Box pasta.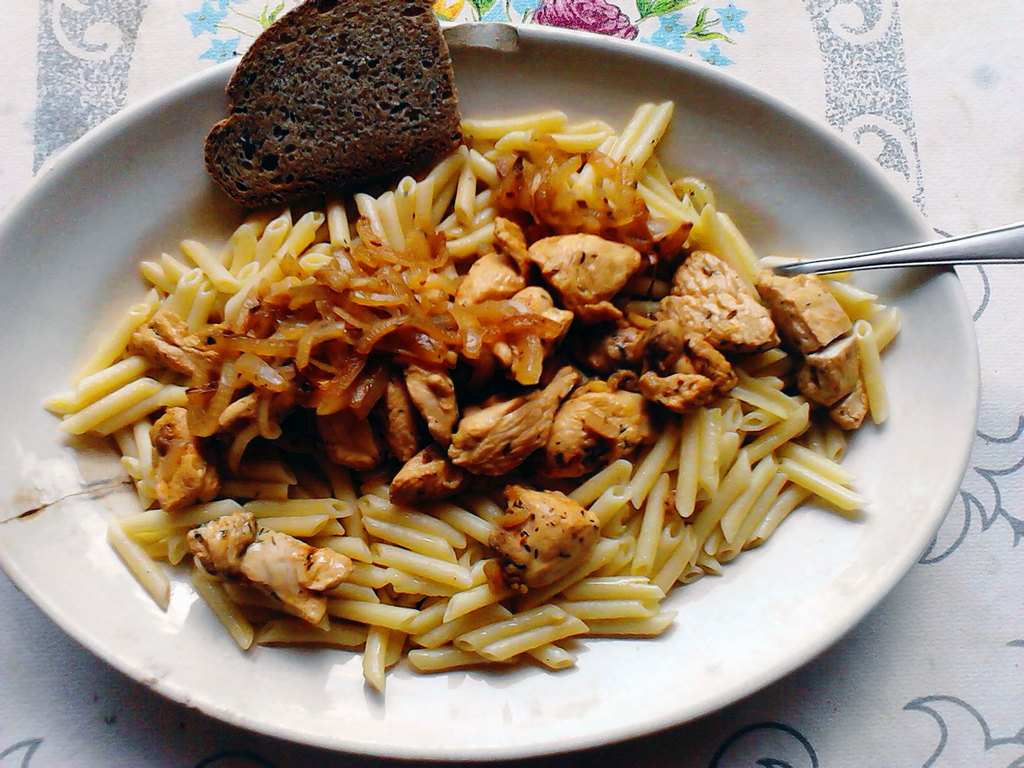
crop(44, 100, 899, 695).
